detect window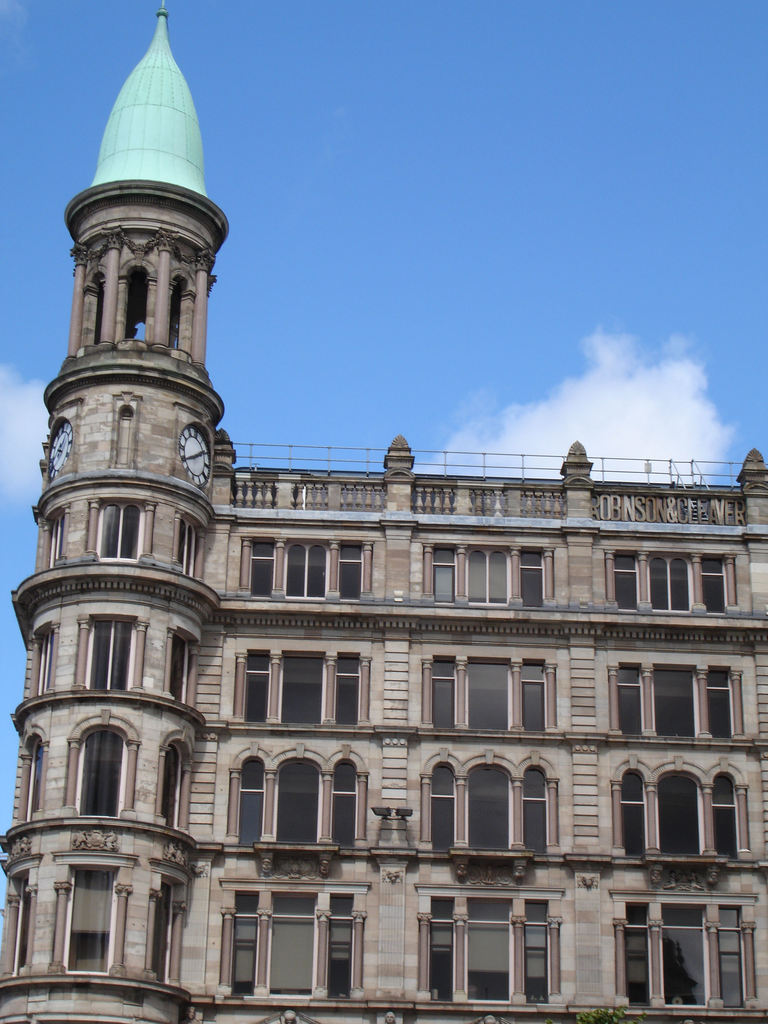
locate(225, 893, 260, 995)
